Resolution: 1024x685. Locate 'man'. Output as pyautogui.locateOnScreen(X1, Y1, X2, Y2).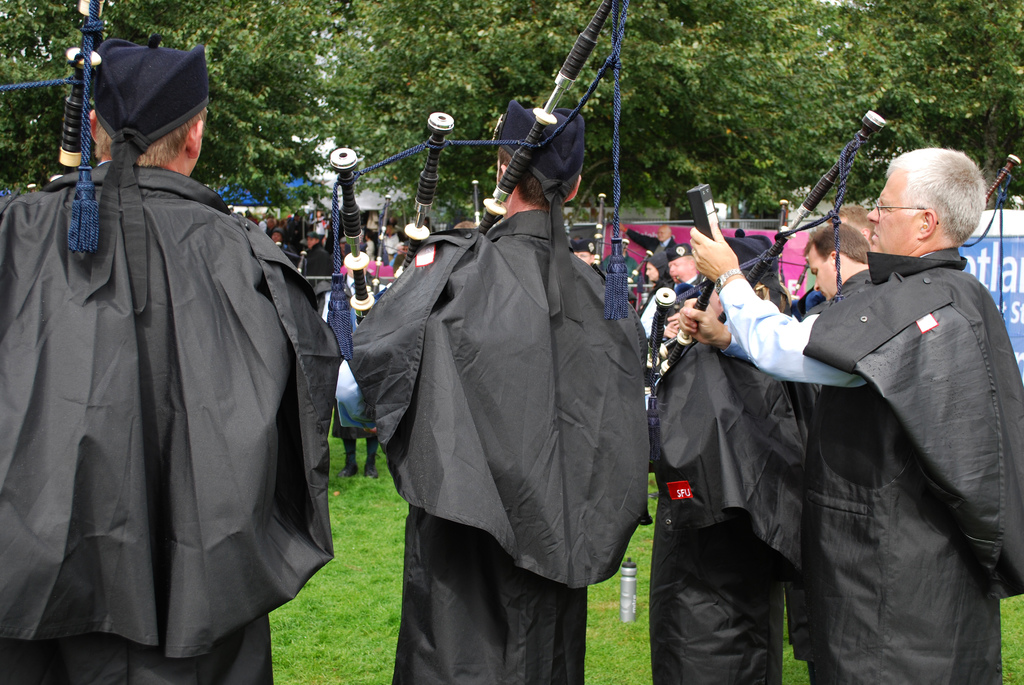
pyautogui.locateOnScreen(305, 231, 324, 278).
